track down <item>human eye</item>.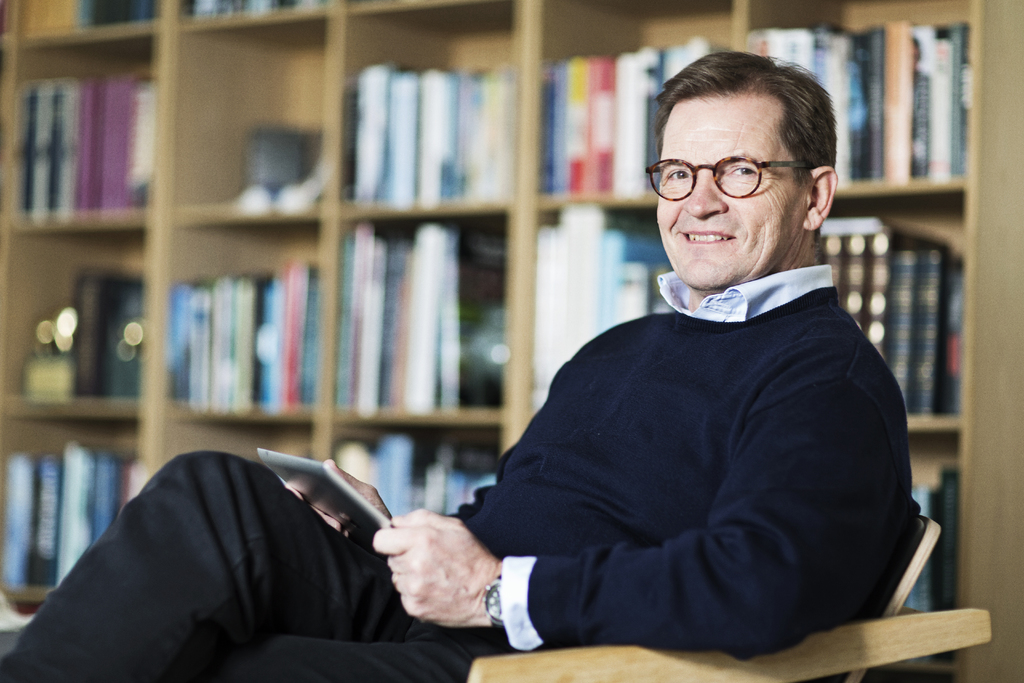
Tracked to x1=664, y1=164, x2=689, y2=185.
